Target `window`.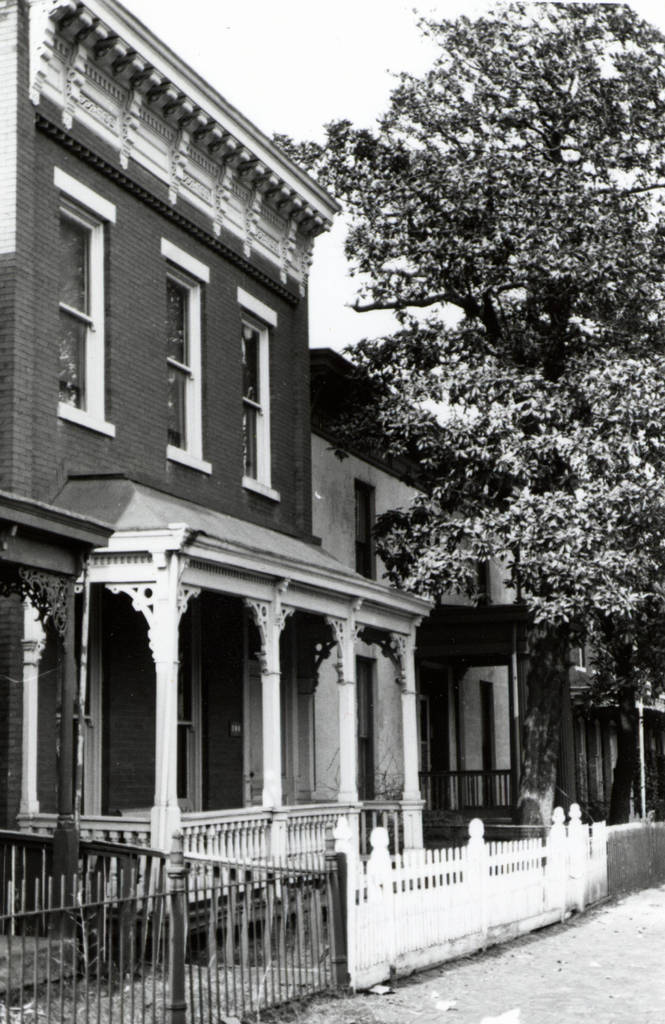
Target region: (61, 195, 110, 430).
